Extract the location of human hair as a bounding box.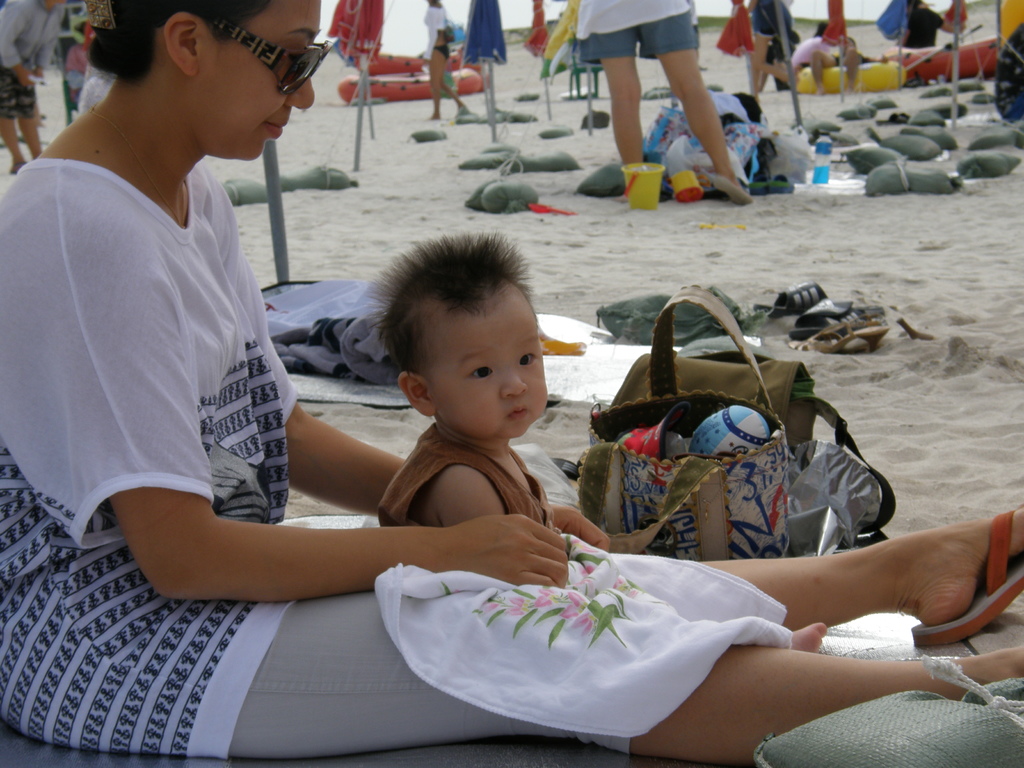
select_region(371, 238, 527, 381).
